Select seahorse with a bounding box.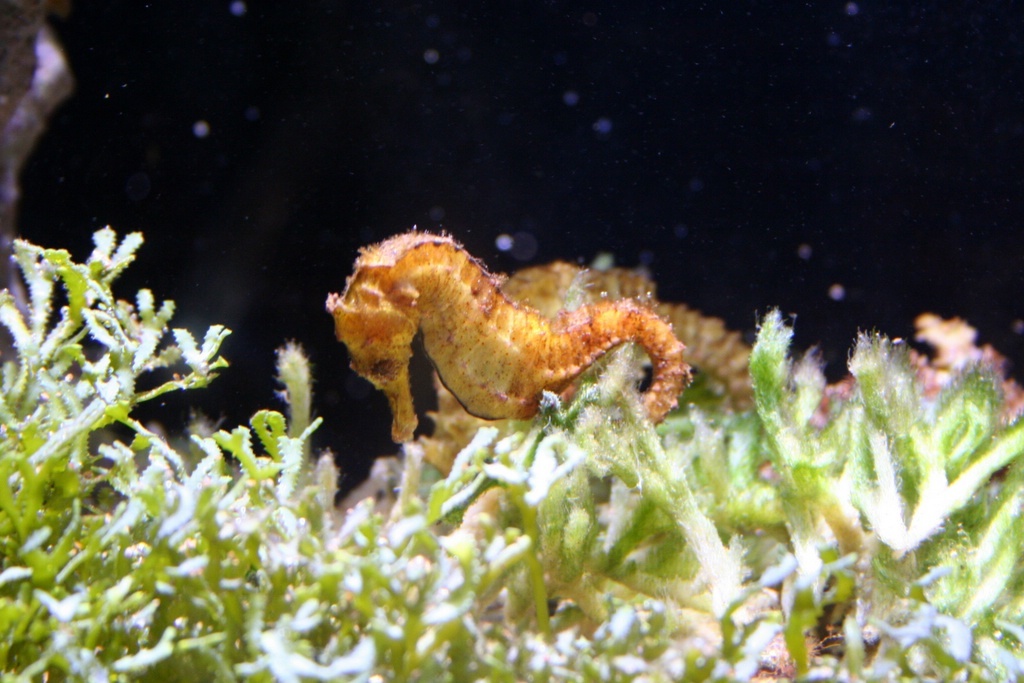
{"left": 326, "top": 216, "right": 700, "bottom": 460}.
